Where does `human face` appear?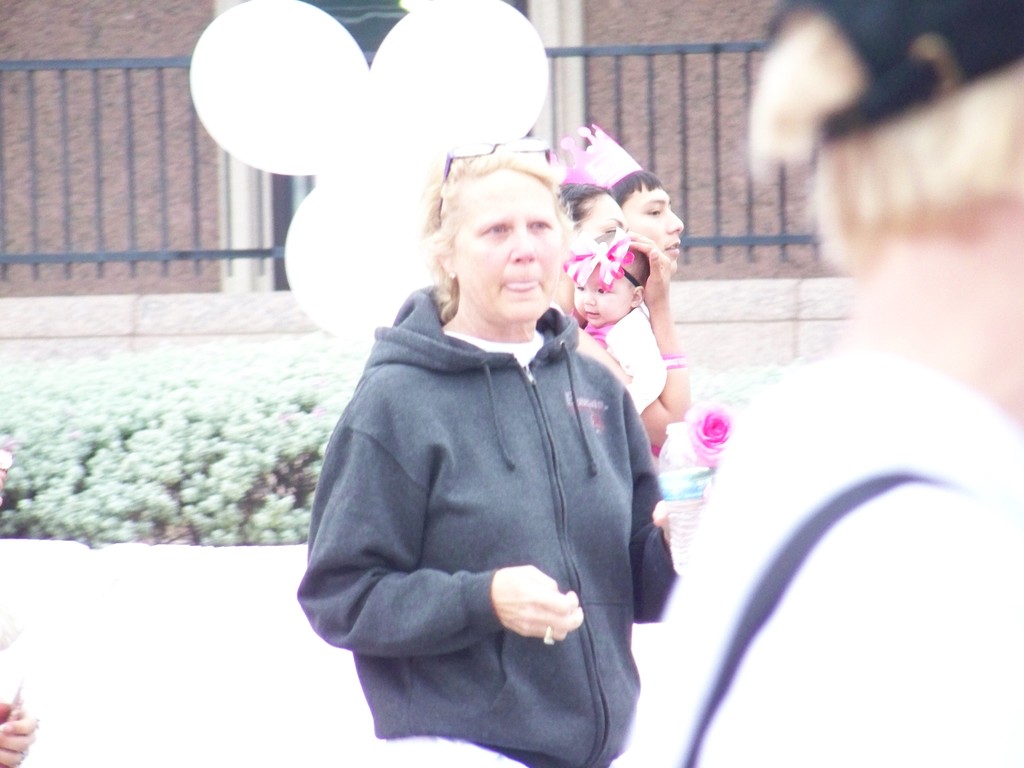
Appears at 572, 265, 633, 330.
